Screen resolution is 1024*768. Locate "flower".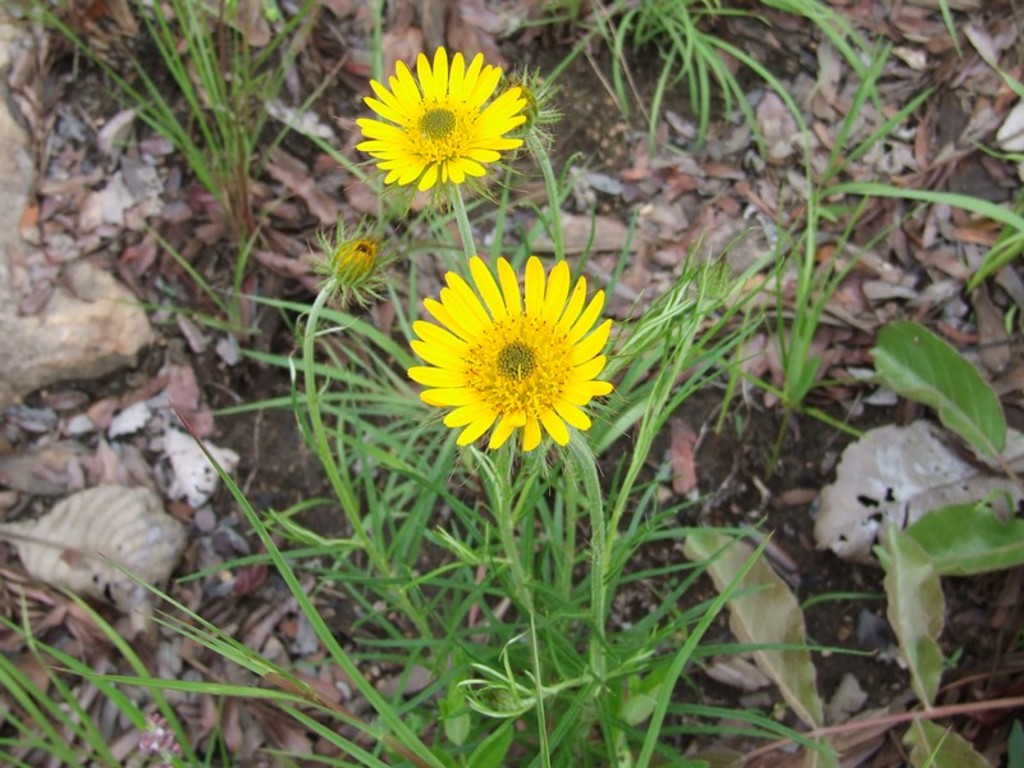
region(392, 241, 623, 463).
